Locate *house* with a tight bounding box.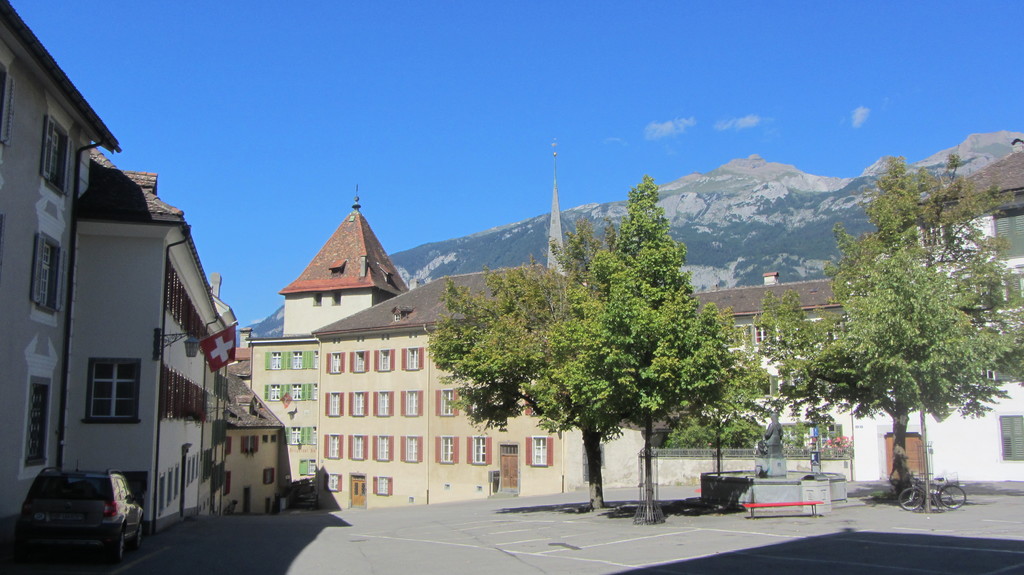
locate(599, 273, 855, 484).
